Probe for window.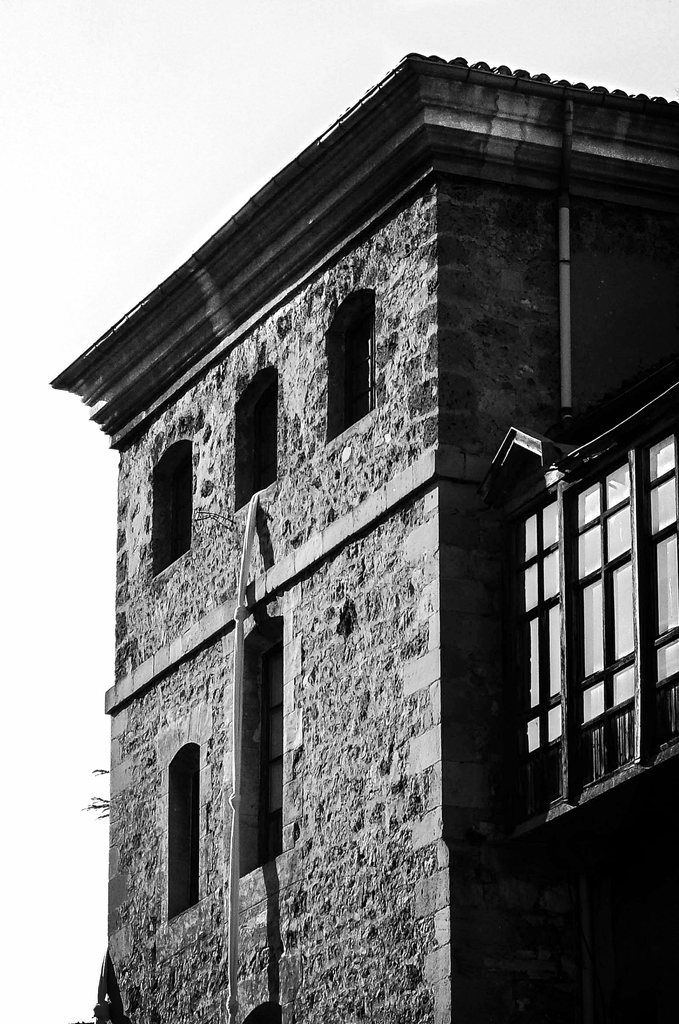
Probe result: 168 739 205 923.
